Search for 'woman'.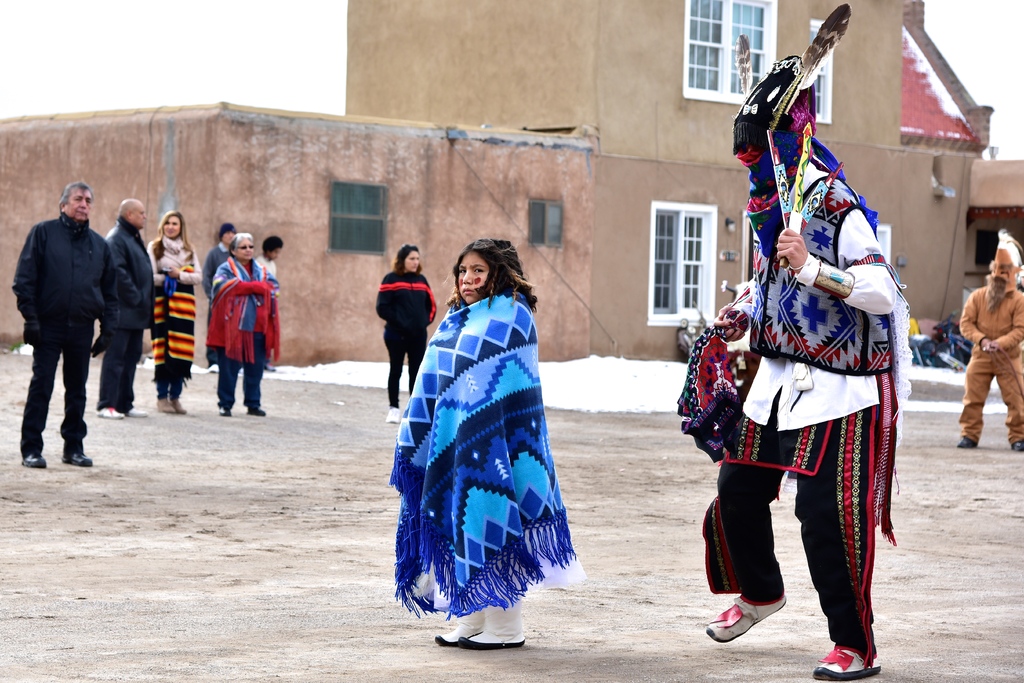
Found at BBox(404, 233, 568, 657).
